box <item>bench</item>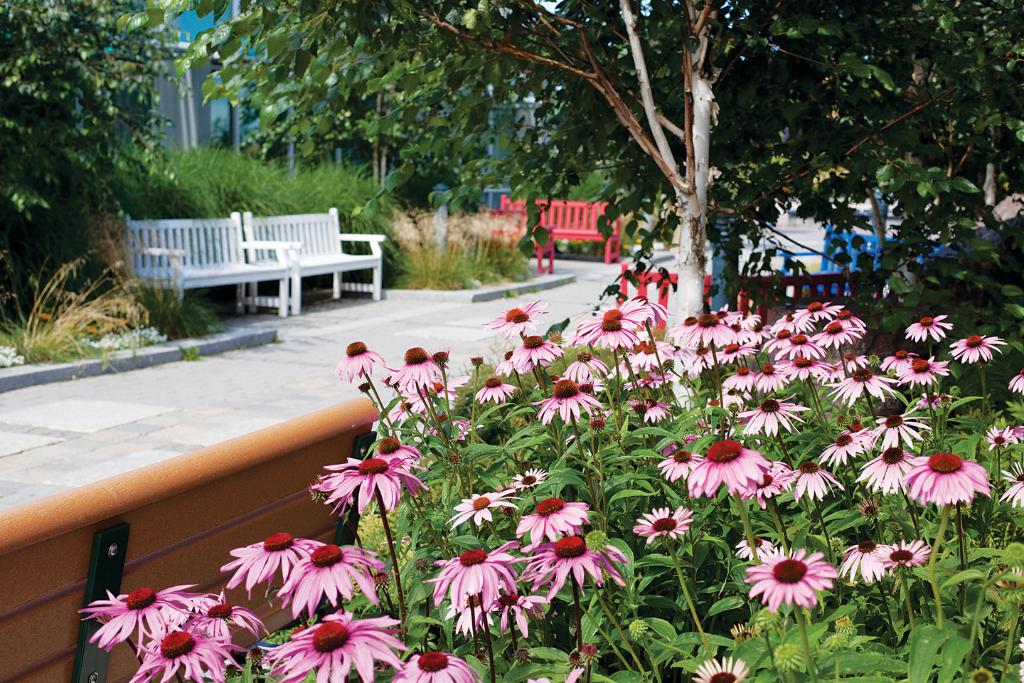
bbox=(236, 202, 386, 314)
